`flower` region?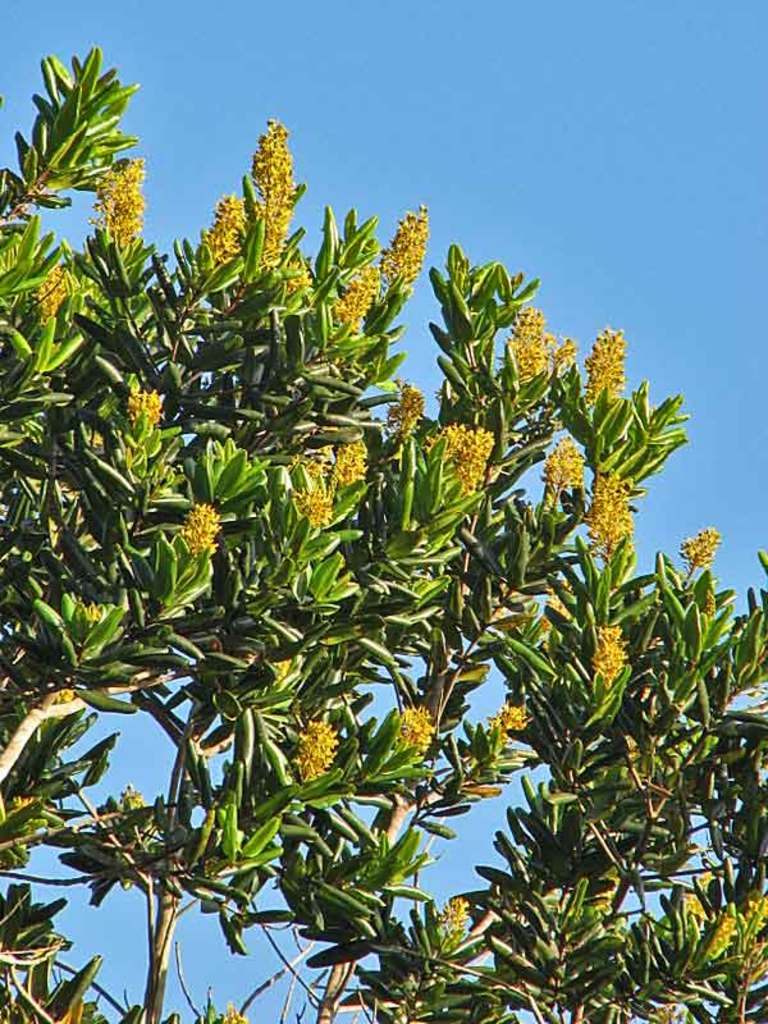
select_region(585, 467, 639, 567)
